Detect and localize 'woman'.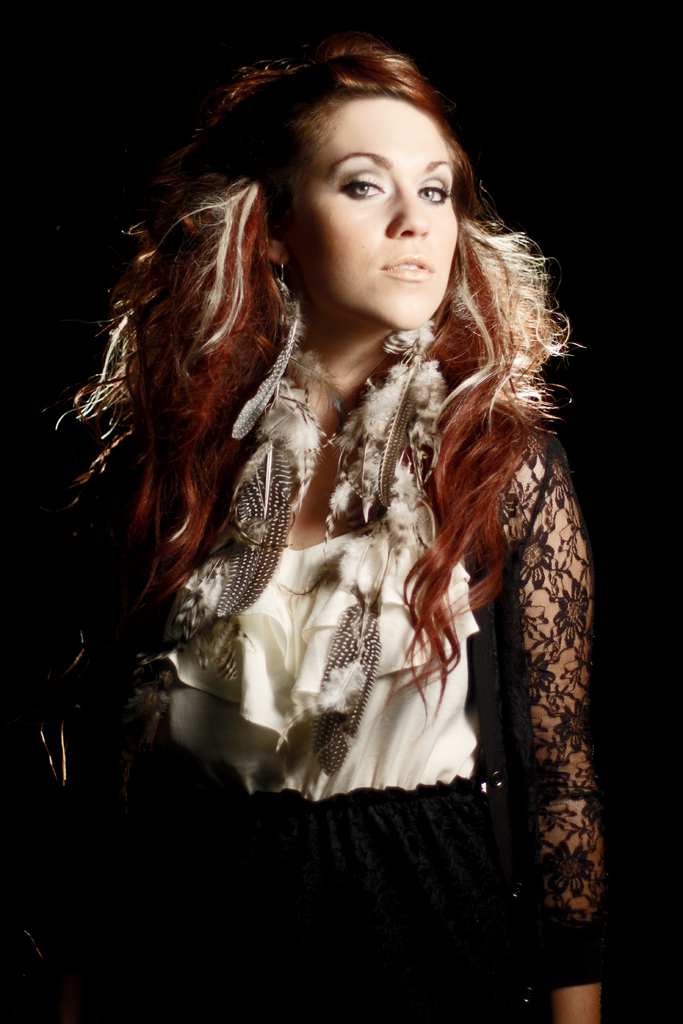
Localized at locate(51, 46, 629, 957).
